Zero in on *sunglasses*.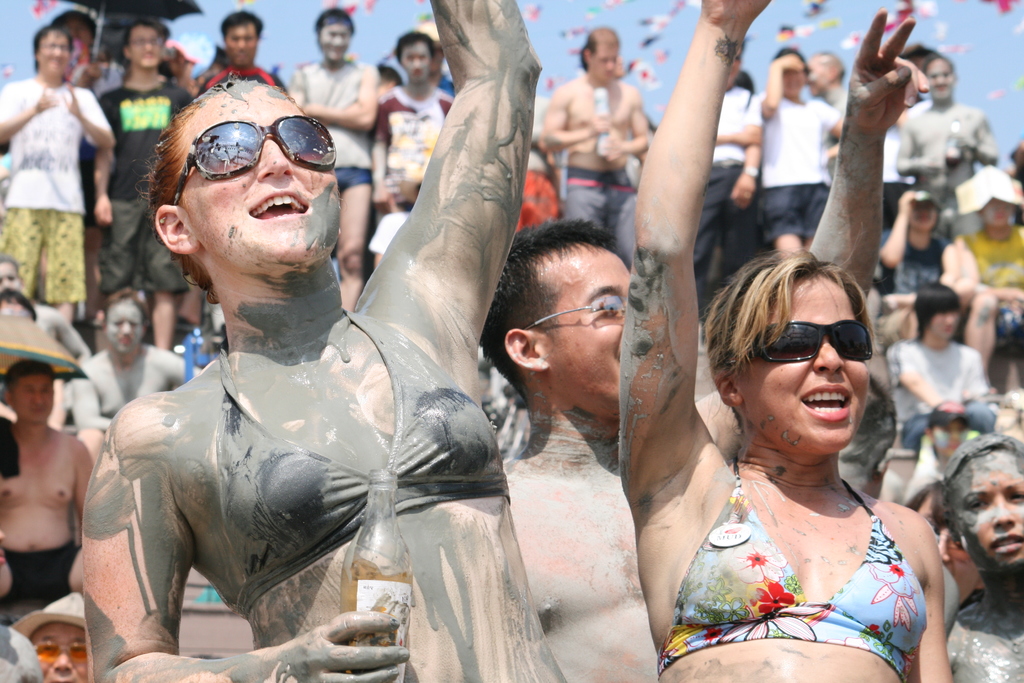
Zeroed in: (left=168, top=111, right=335, bottom=202).
